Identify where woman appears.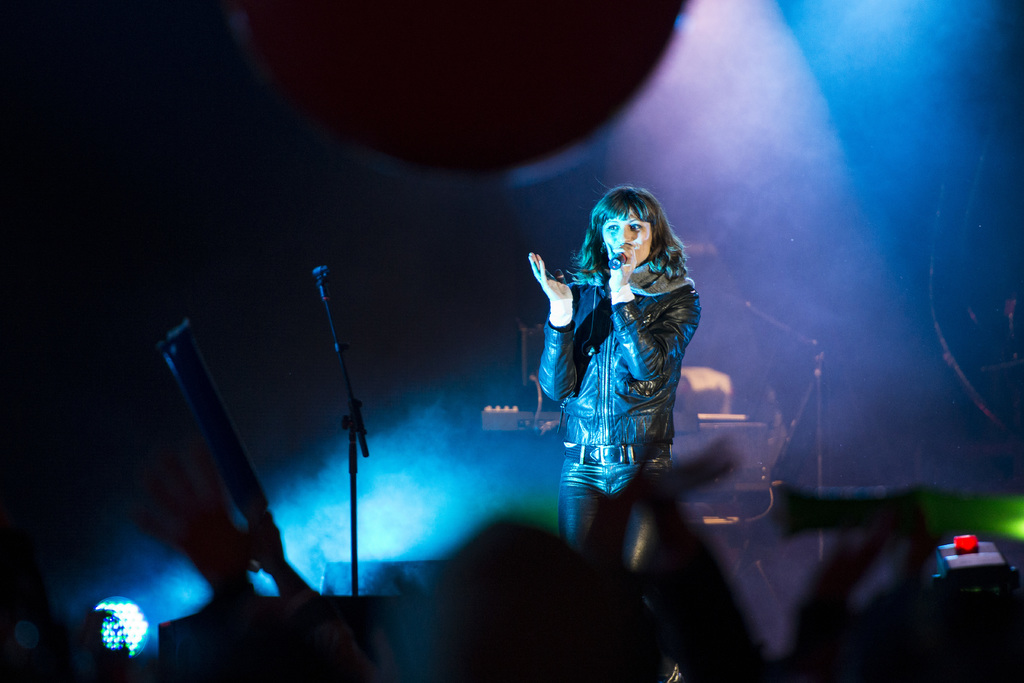
Appears at 520 168 720 533.
